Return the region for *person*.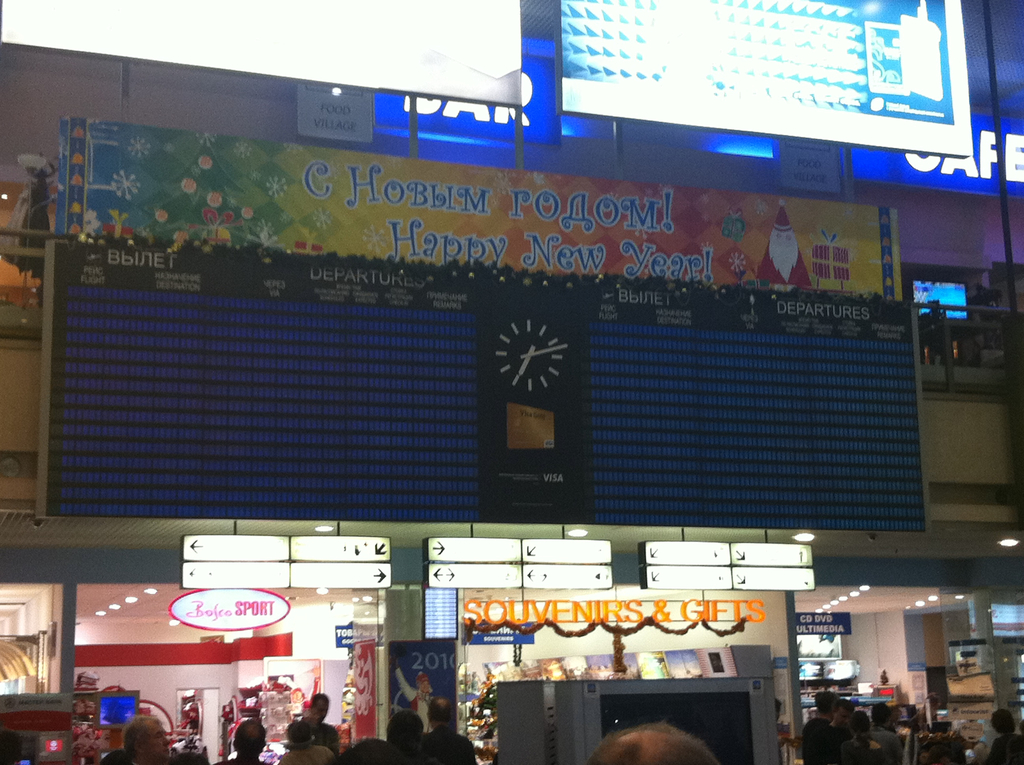
(x1=214, y1=714, x2=269, y2=764).
